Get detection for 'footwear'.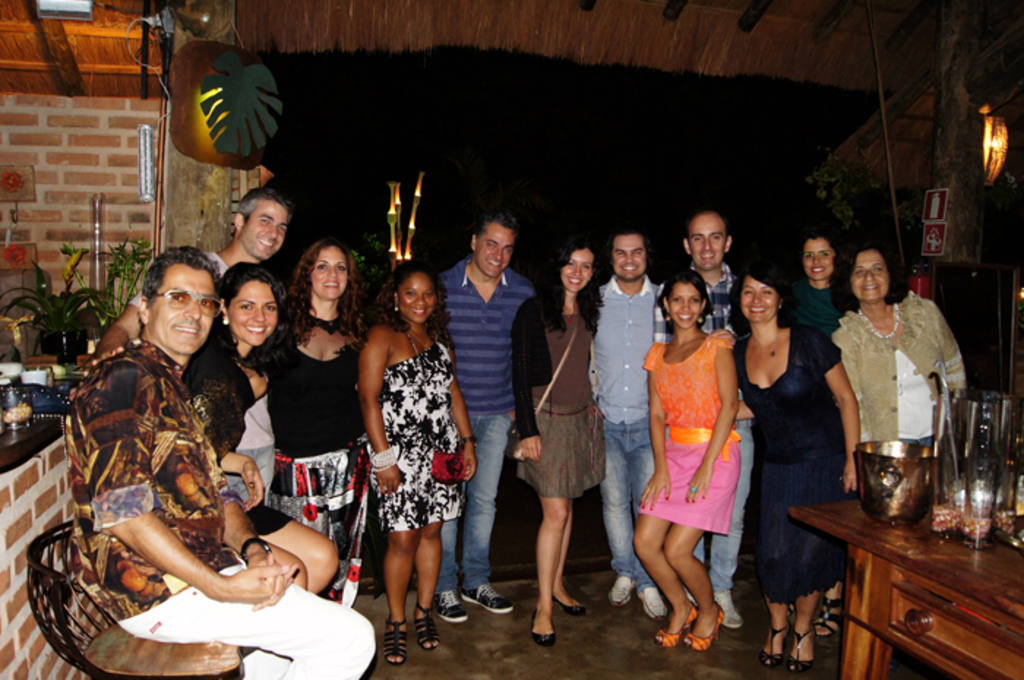
Detection: 761, 619, 787, 665.
